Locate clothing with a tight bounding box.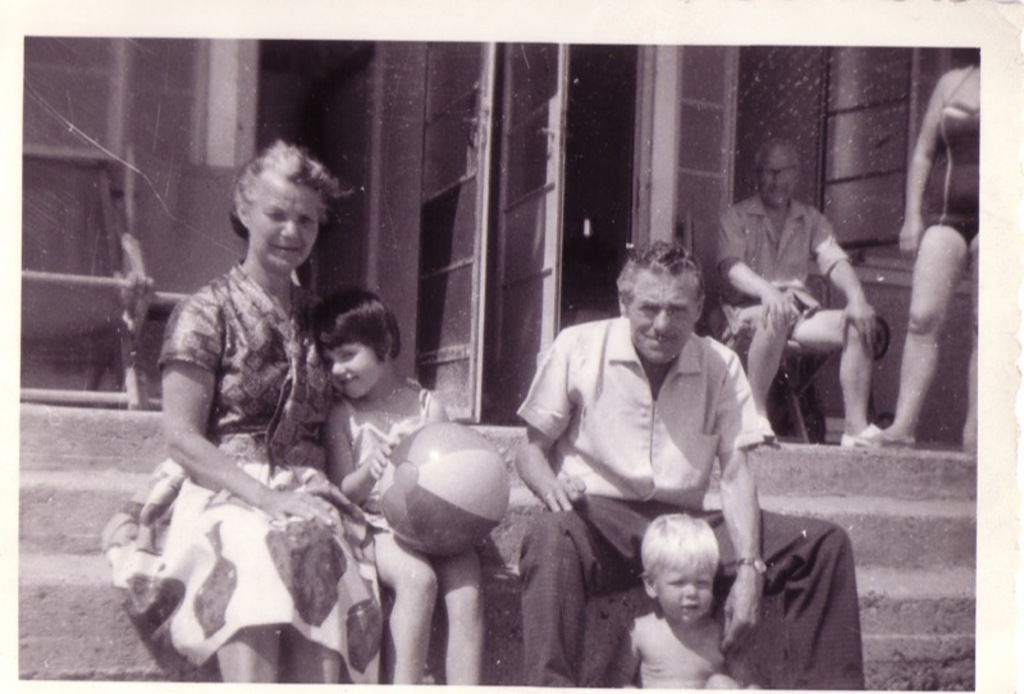
pyautogui.locateOnScreen(924, 102, 980, 248).
